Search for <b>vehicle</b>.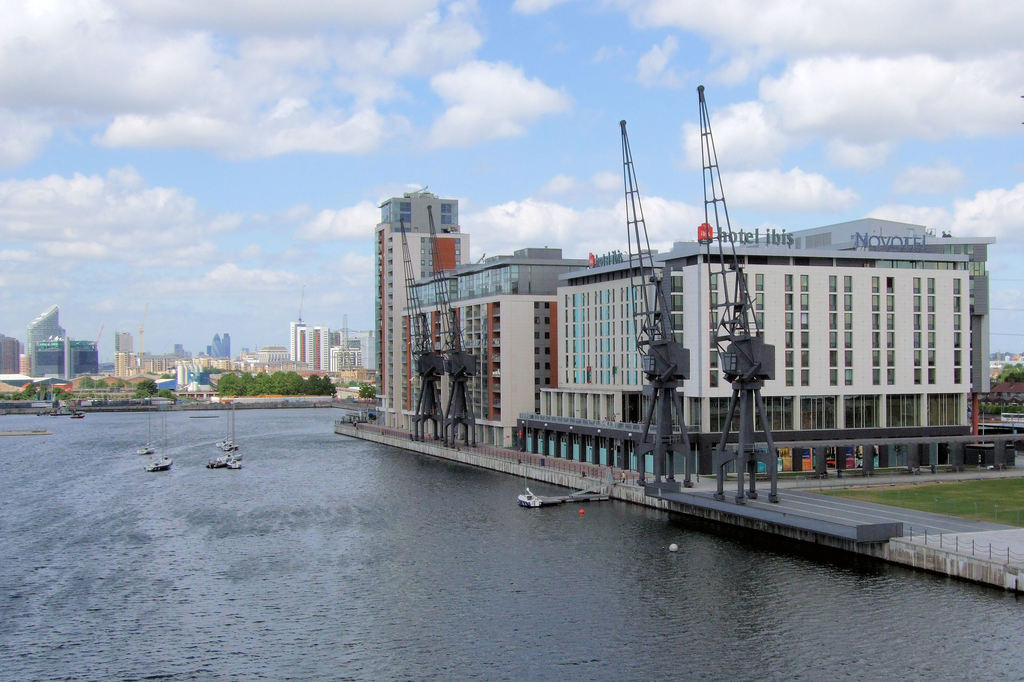
Found at (136, 396, 155, 453).
